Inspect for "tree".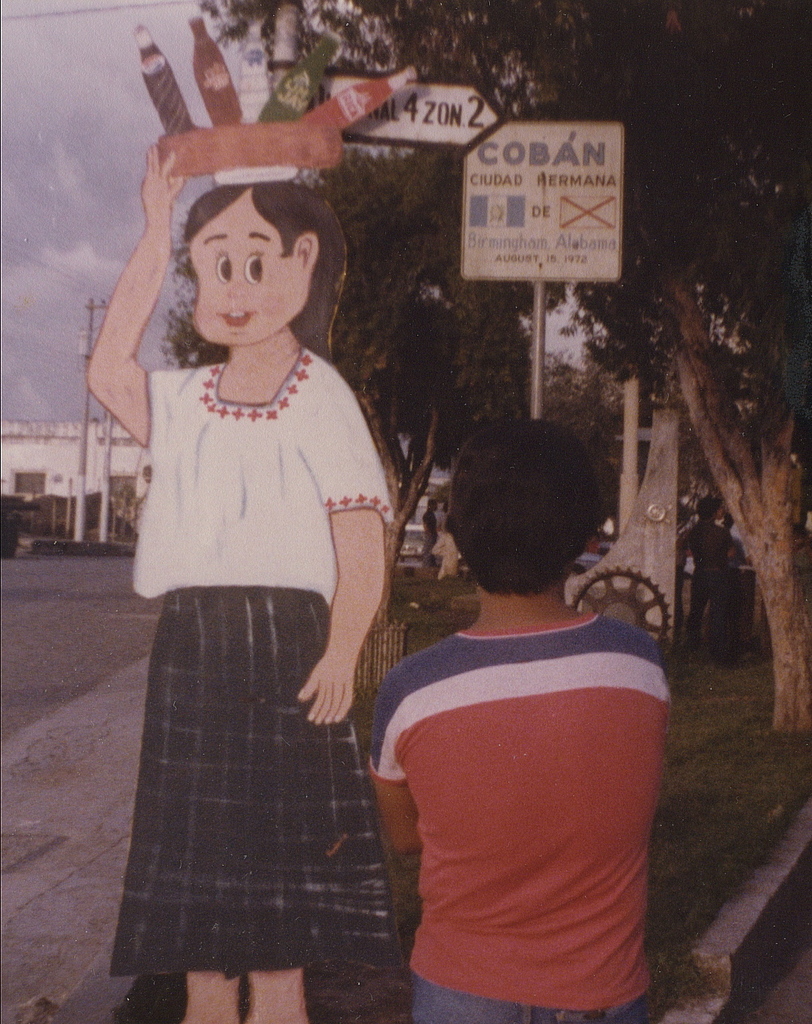
Inspection: [x1=156, y1=1, x2=808, y2=727].
